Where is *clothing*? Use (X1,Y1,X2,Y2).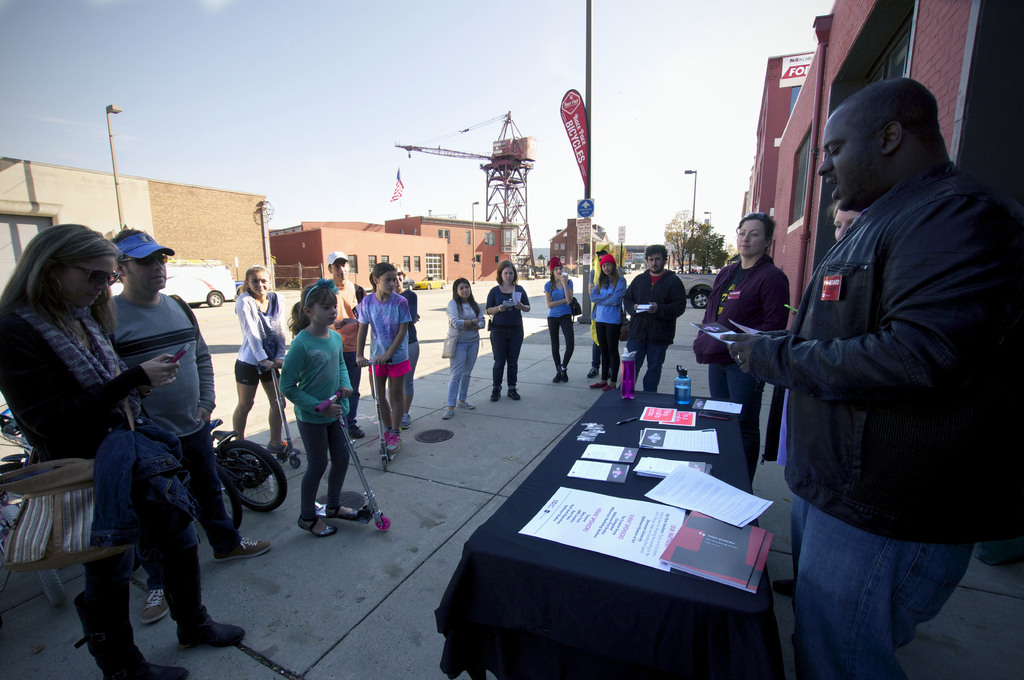
(237,294,269,377).
